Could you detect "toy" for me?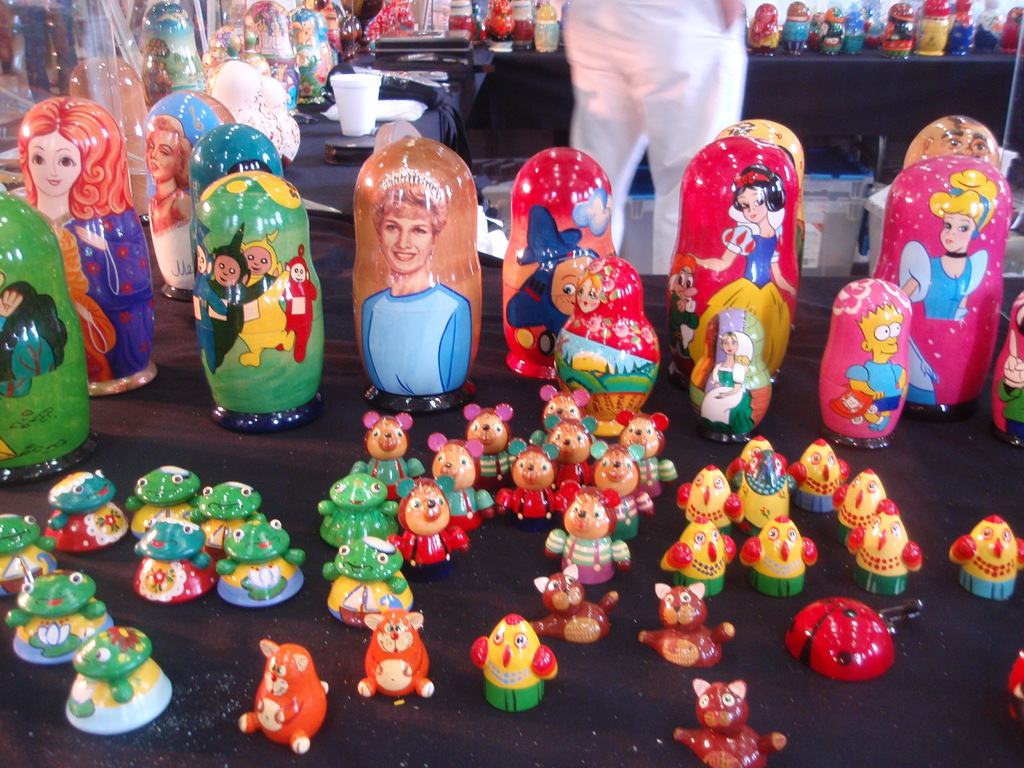
Detection result: 738, 455, 800, 533.
